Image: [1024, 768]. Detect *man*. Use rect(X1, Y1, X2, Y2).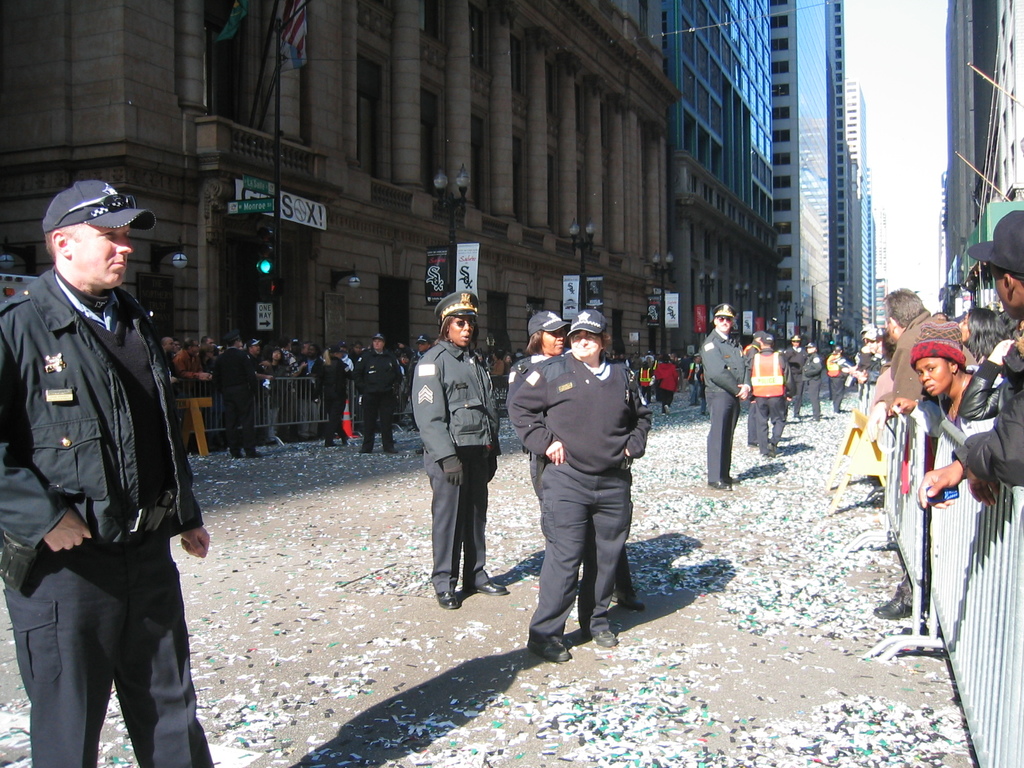
rect(212, 332, 261, 455).
